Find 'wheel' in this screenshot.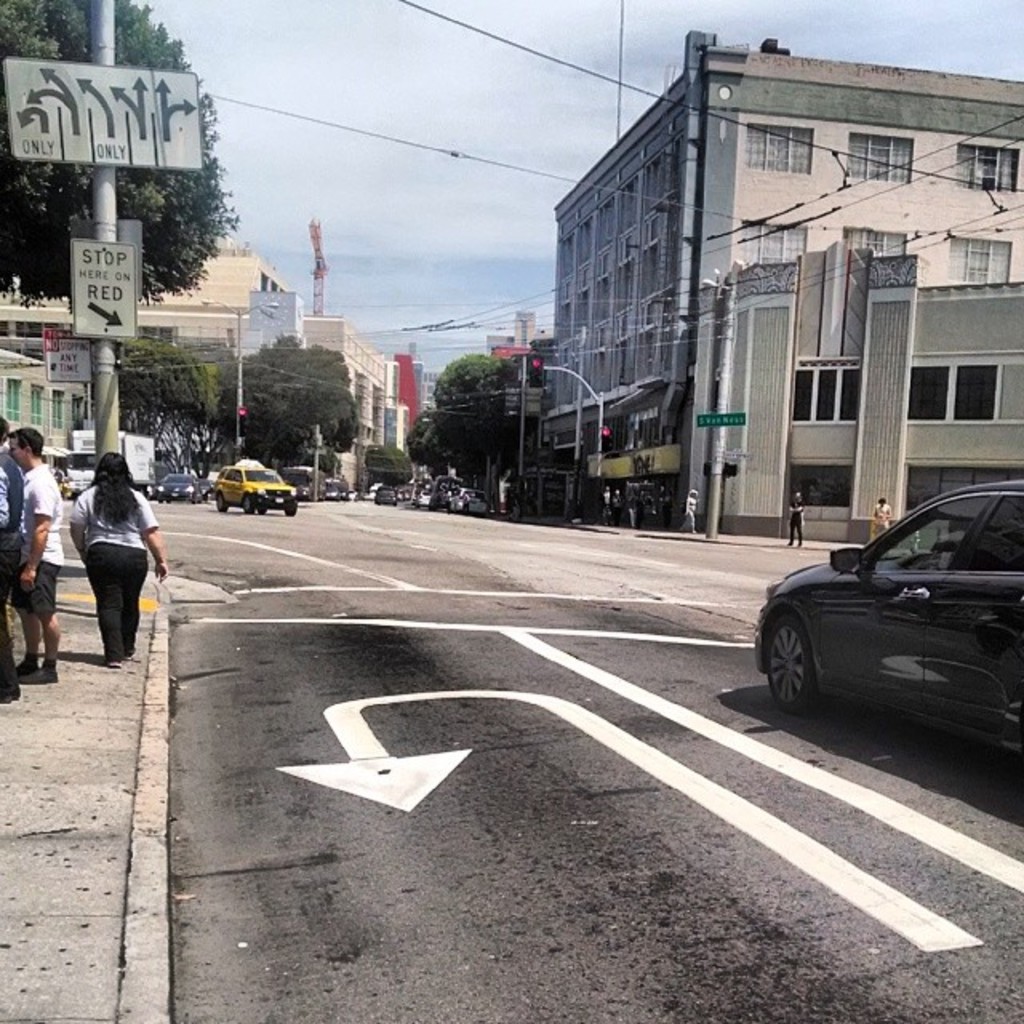
The bounding box for 'wheel' is [x1=154, y1=498, x2=163, y2=504].
